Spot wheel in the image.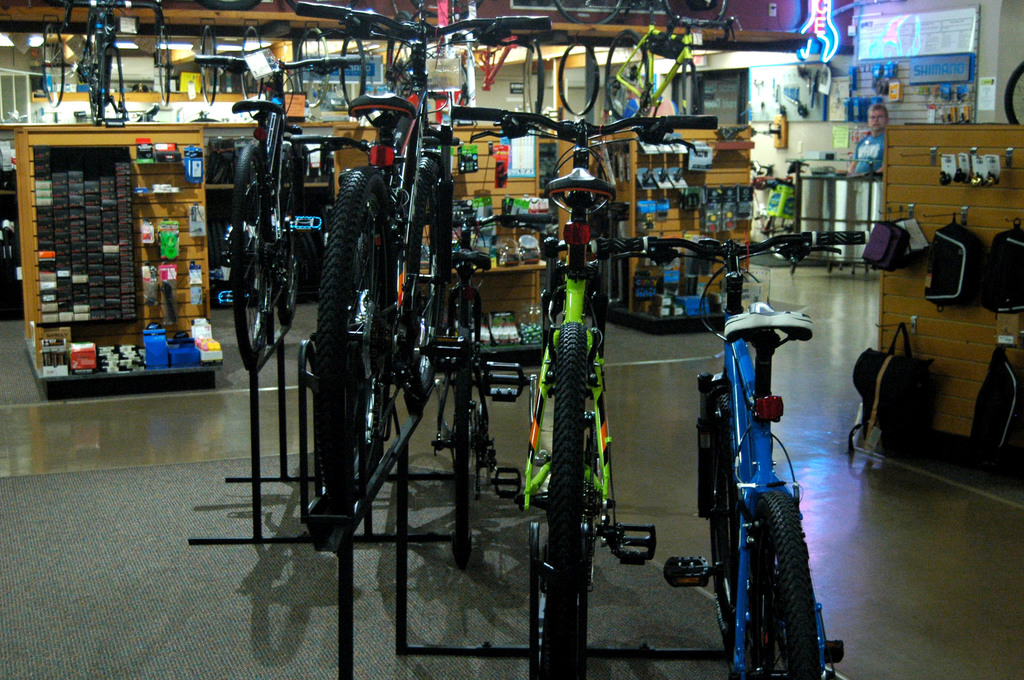
wheel found at 607/28/651/118.
